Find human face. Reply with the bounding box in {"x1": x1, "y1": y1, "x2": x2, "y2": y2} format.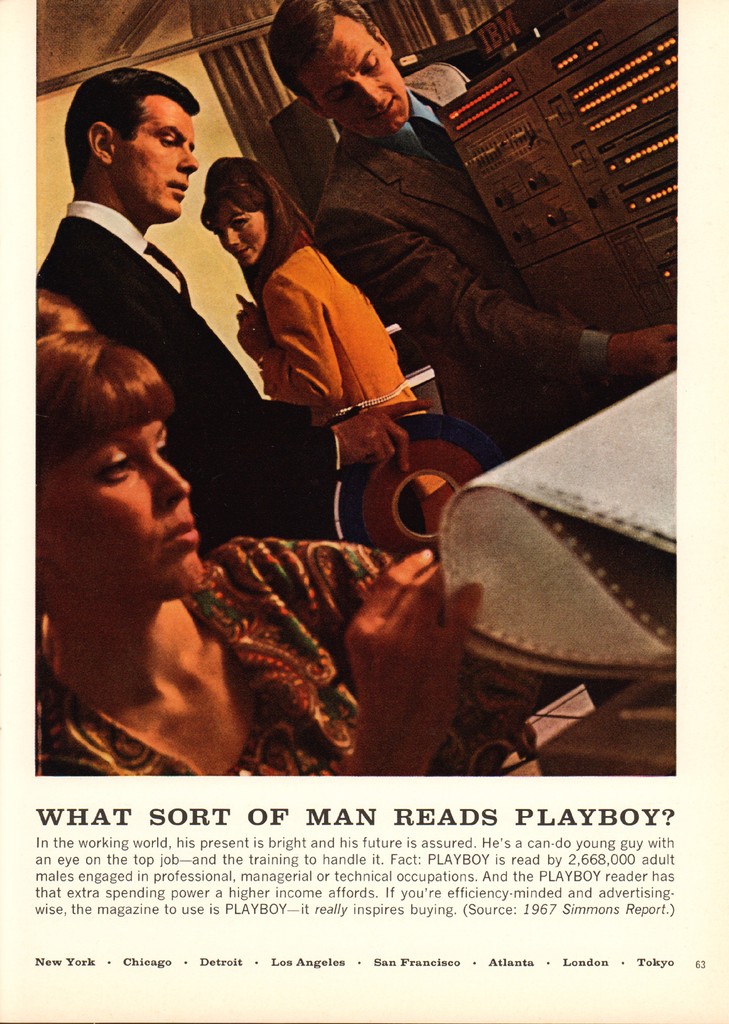
{"x1": 38, "y1": 417, "x2": 199, "y2": 585}.
